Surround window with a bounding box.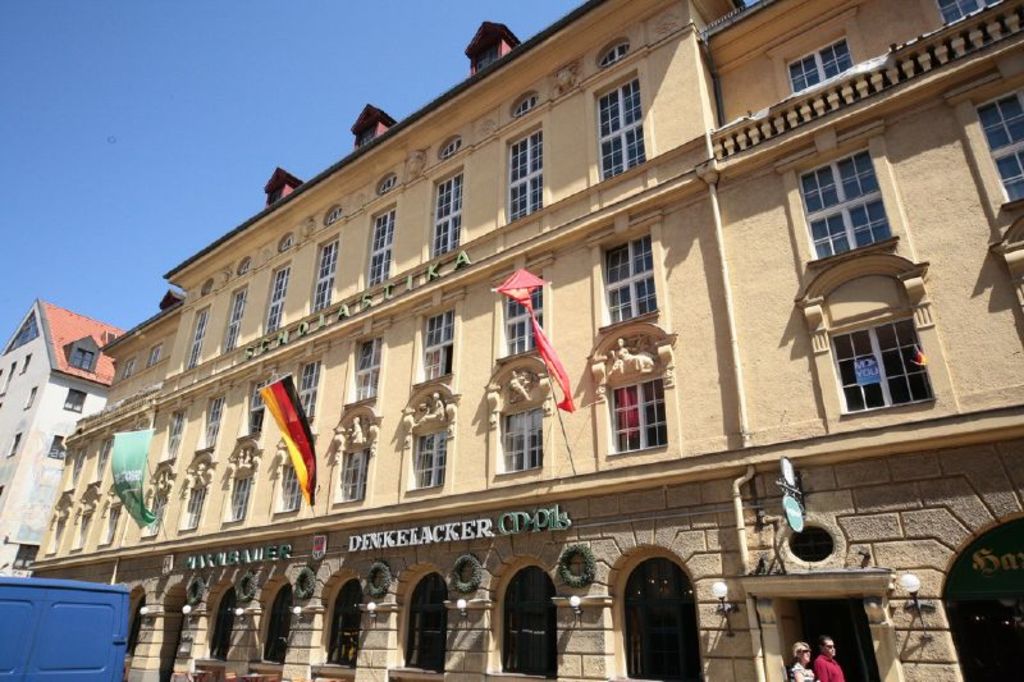
(left=99, top=499, right=124, bottom=545).
